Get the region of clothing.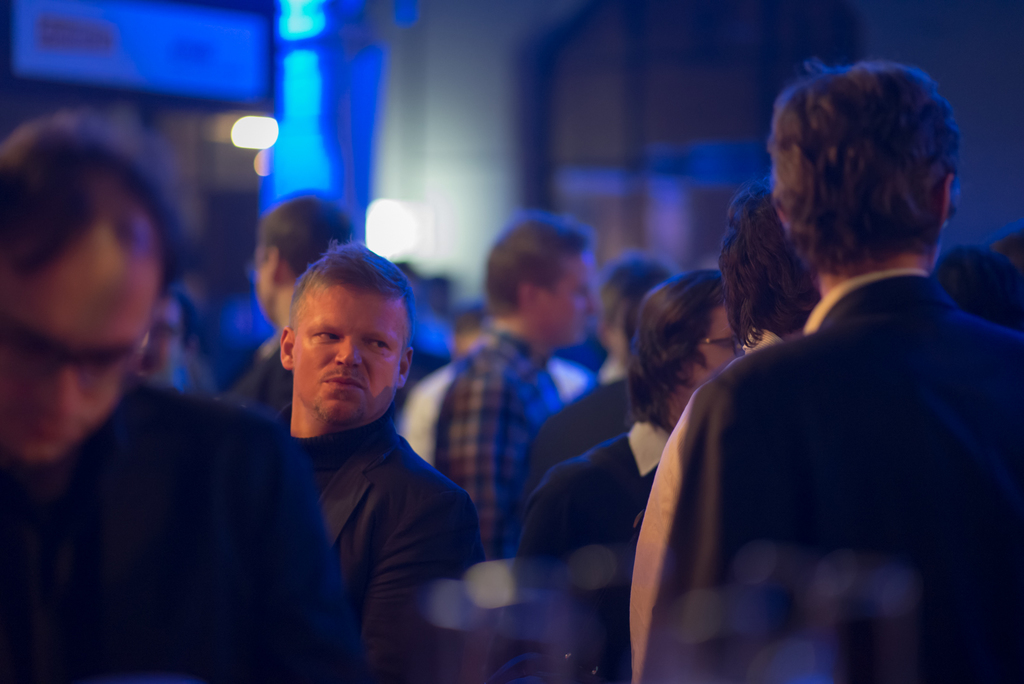
<bbox>0, 379, 364, 683</bbox>.
